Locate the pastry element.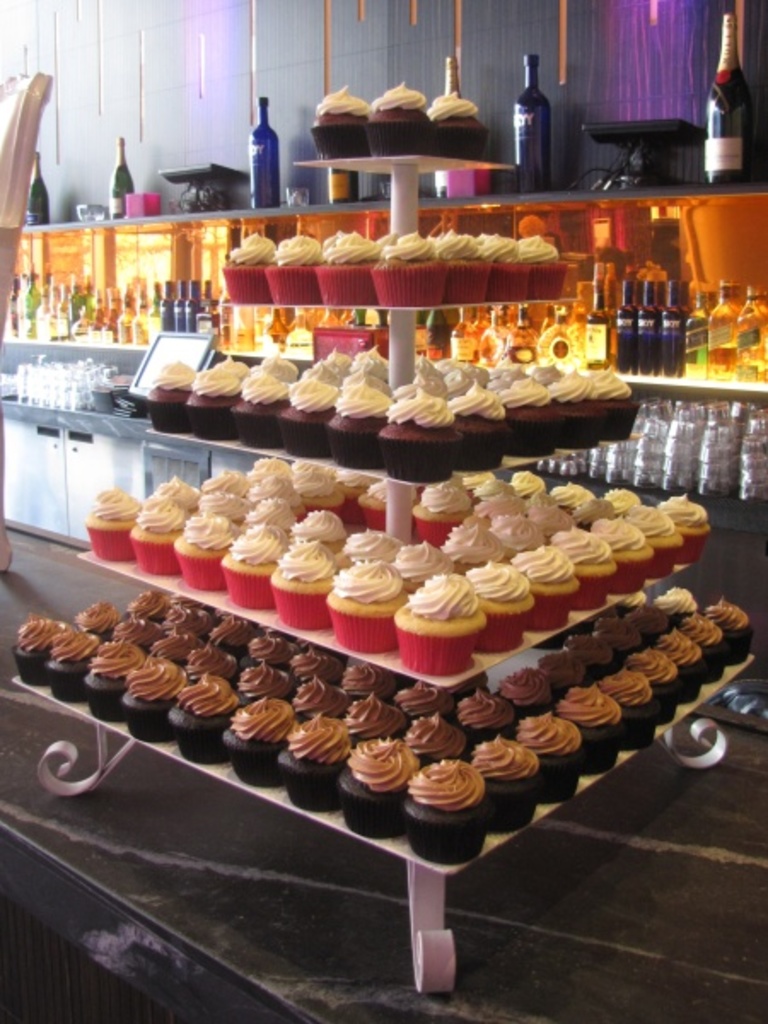
Element bbox: 657,584,698,620.
